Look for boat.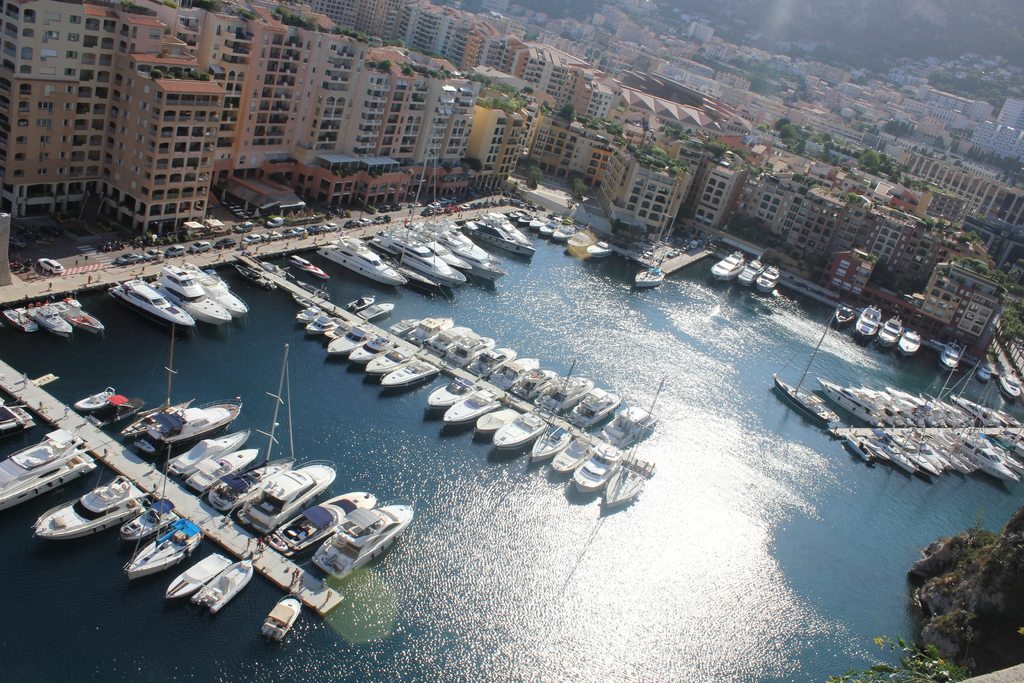
Found: {"left": 0, "top": 427, "right": 97, "bottom": 507}.
